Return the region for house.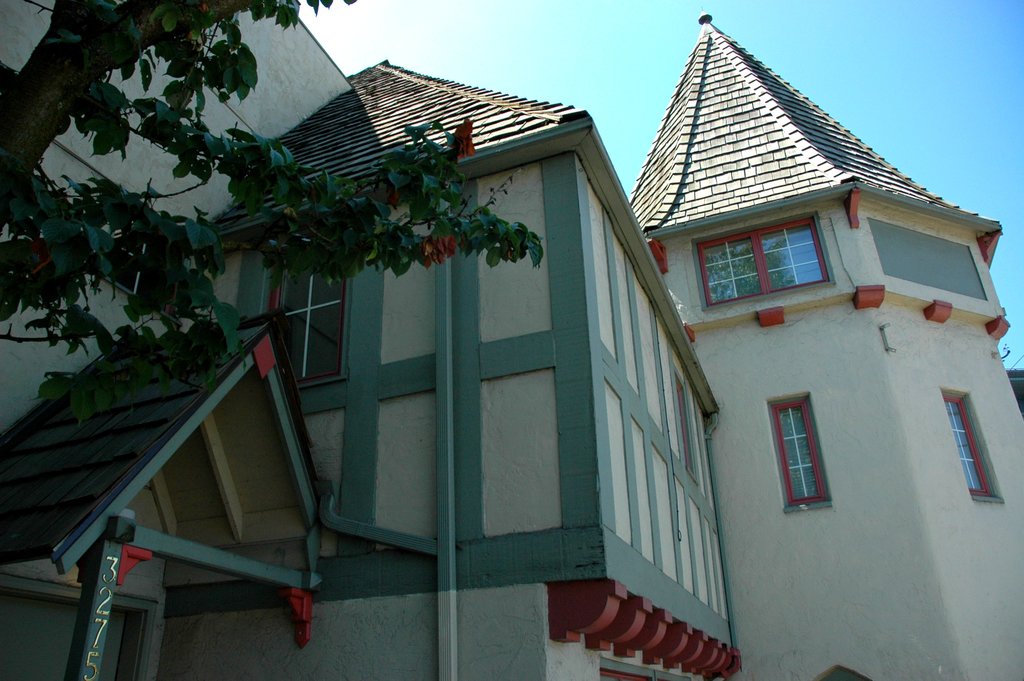
0/0/1022/680.
